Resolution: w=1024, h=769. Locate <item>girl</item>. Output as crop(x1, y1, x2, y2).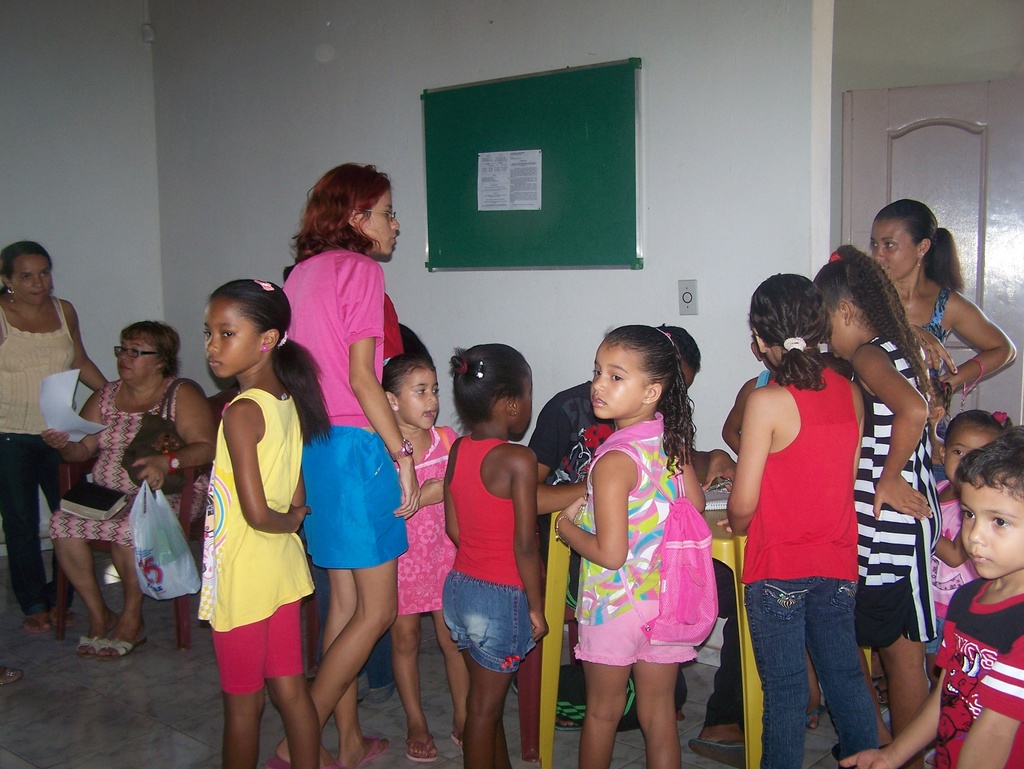
crop(550, 324, 716, 768).
